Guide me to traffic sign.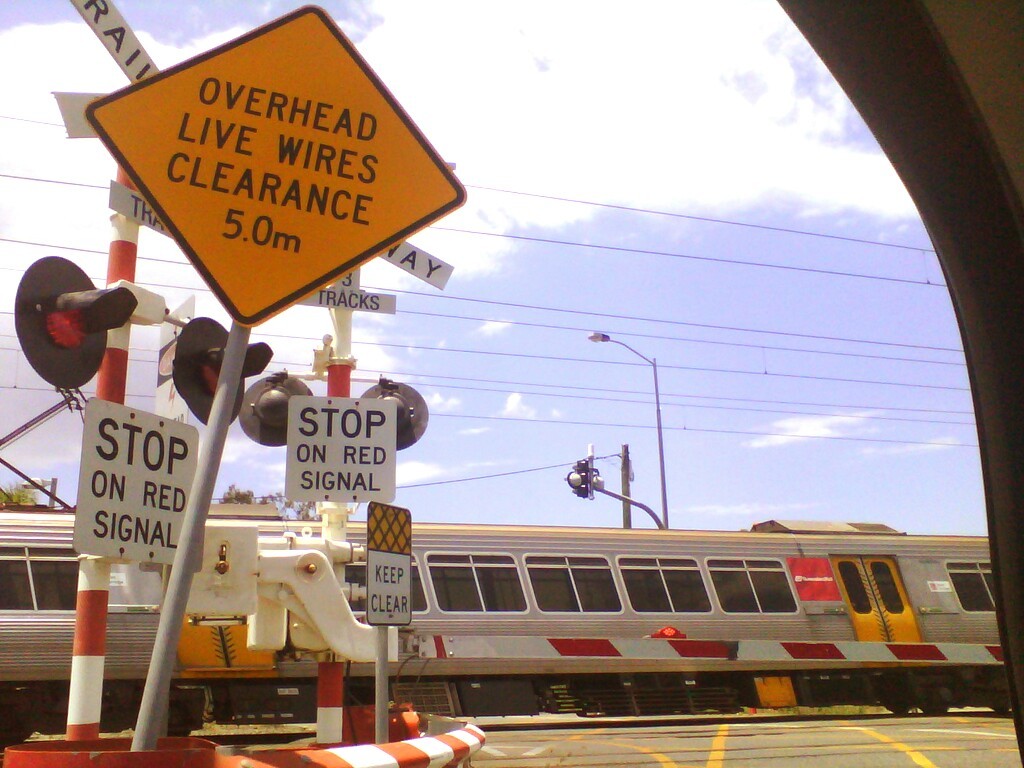
Guidance: box=[365, 554, 415, 628].
